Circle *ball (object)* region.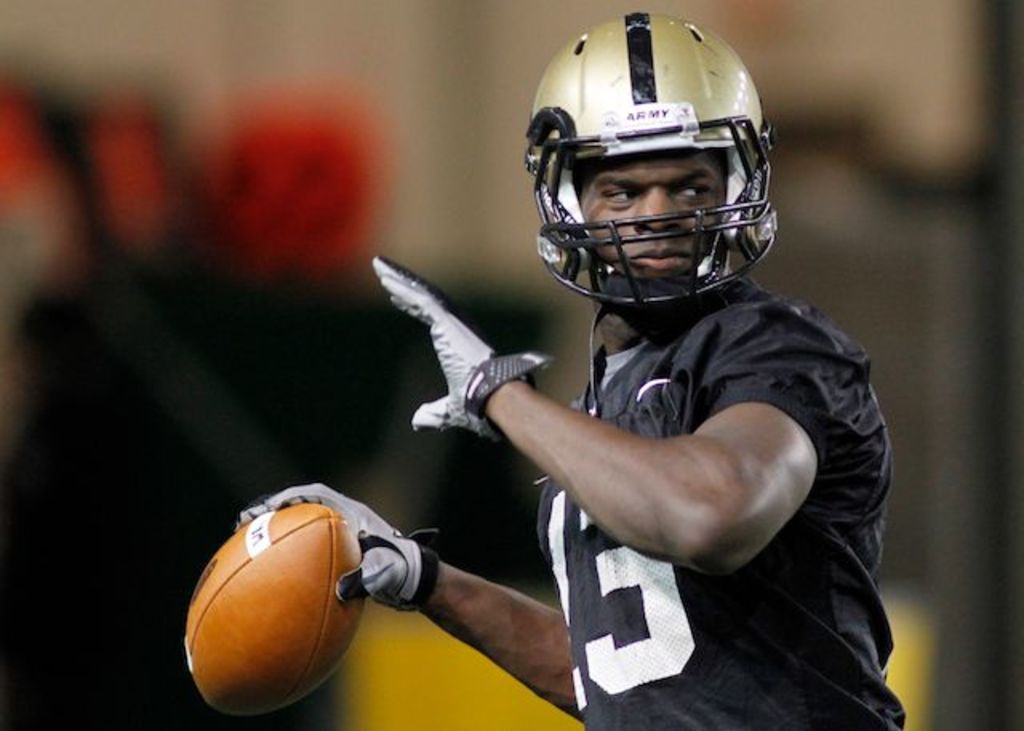
Region: [left=182, top=496, right=368, bottom=718].
